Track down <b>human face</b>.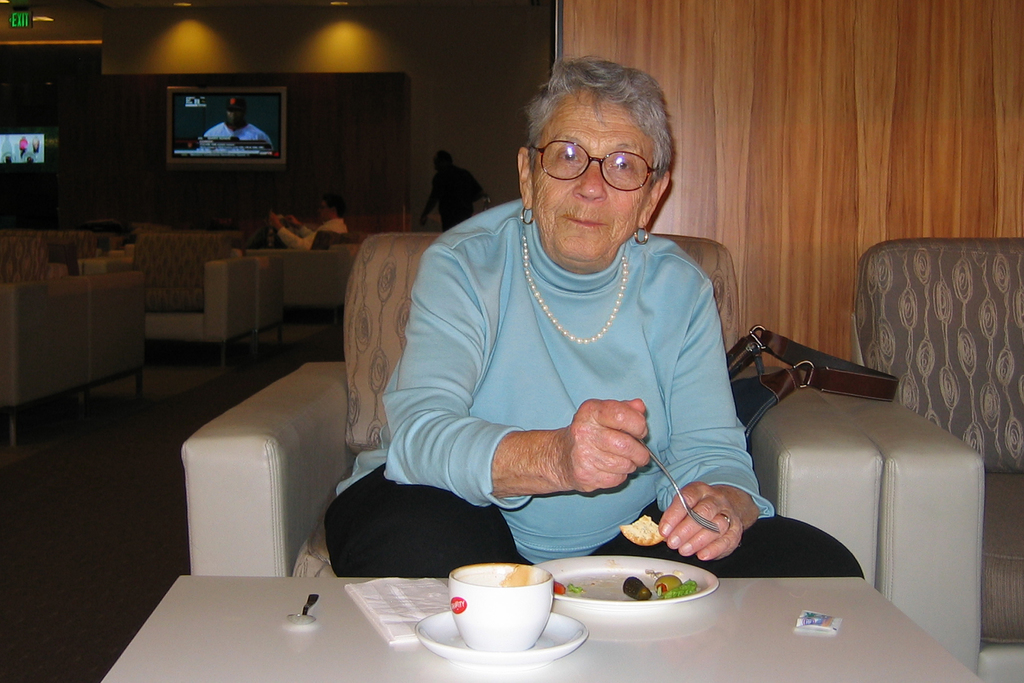
Tracked to <region>318, 201, 330, 222</region>.
